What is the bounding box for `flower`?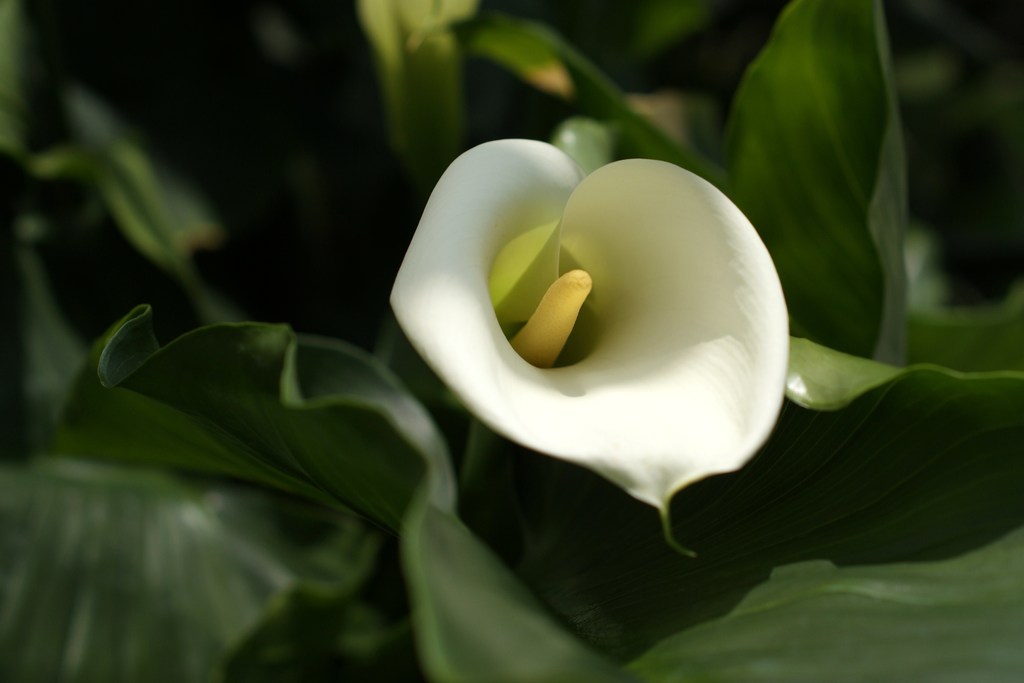
[x1=390, y1=131, x2=792, y2=559].
